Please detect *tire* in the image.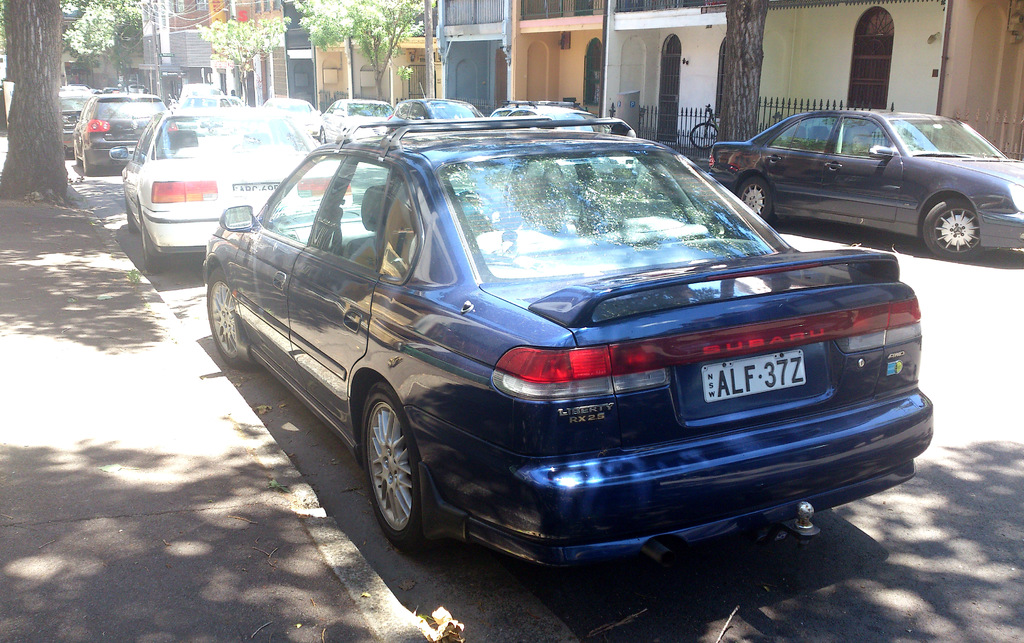
916/193/982/262.
